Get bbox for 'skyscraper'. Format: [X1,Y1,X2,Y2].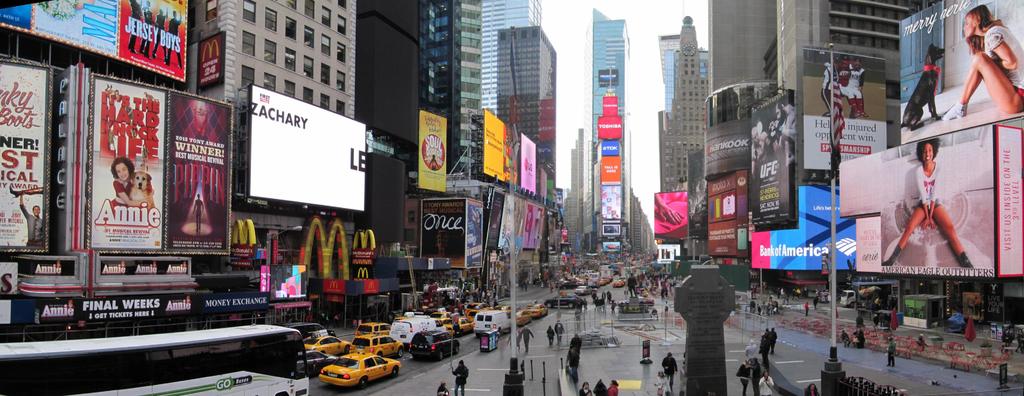
[476,0,542,124].
